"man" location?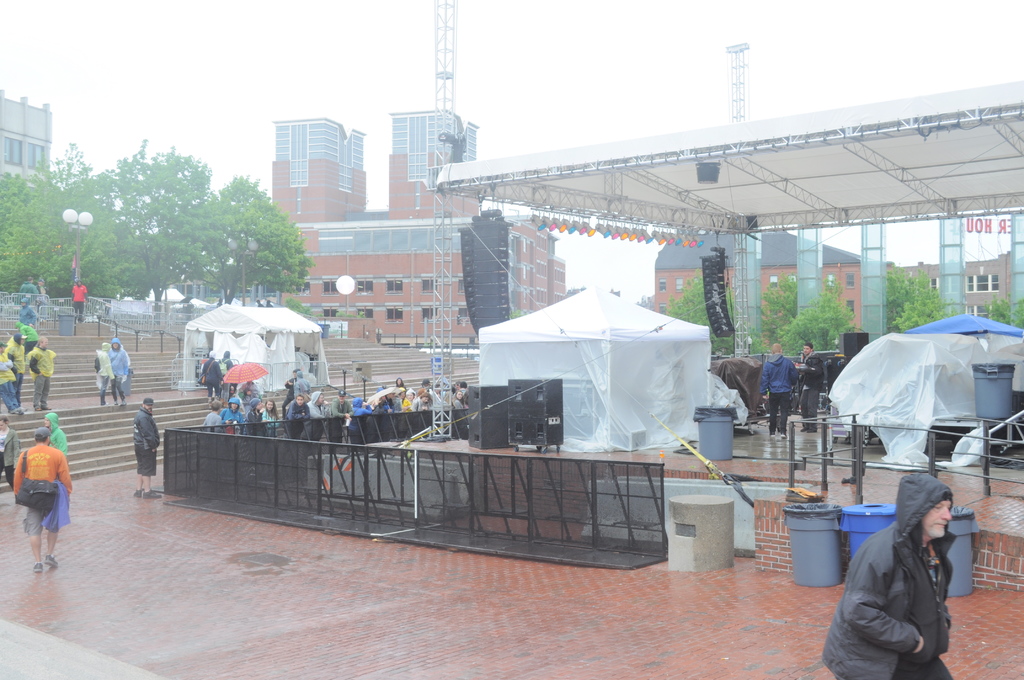
locate(132, 397, 161, 498)
